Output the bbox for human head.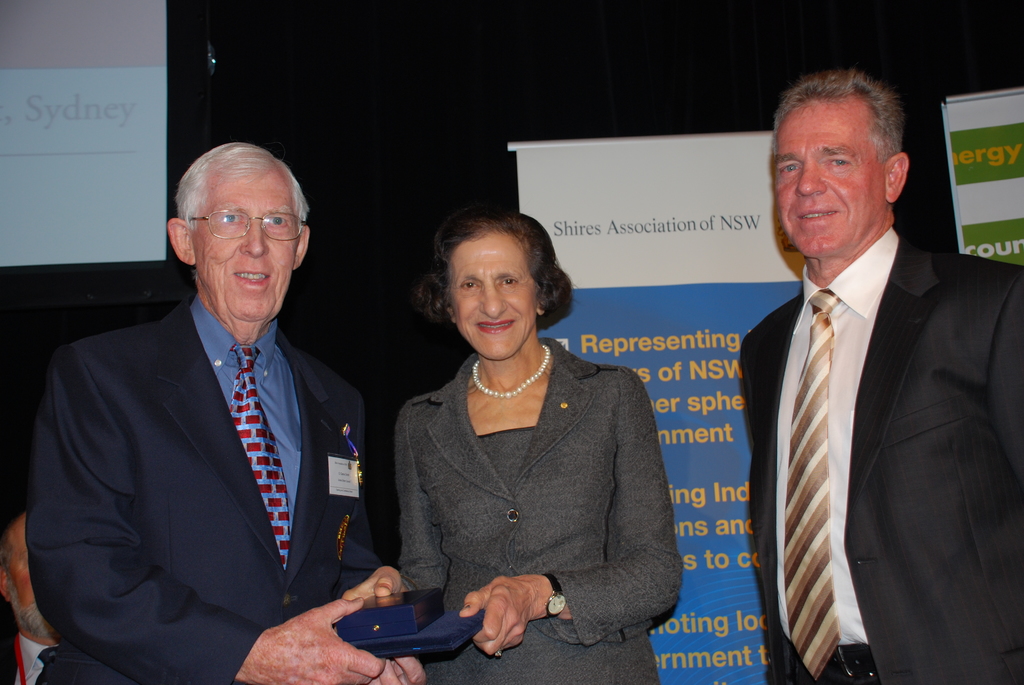
box=[409, 230, 564, 357].
